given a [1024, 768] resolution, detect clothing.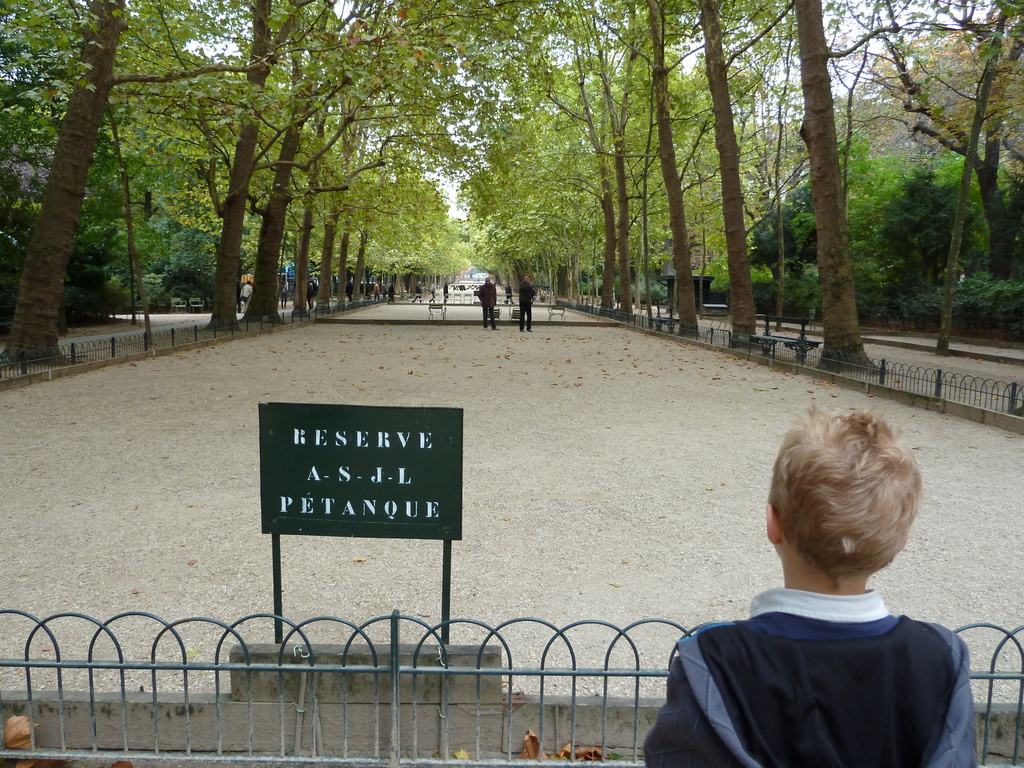
[282, 280, 288, 306].
